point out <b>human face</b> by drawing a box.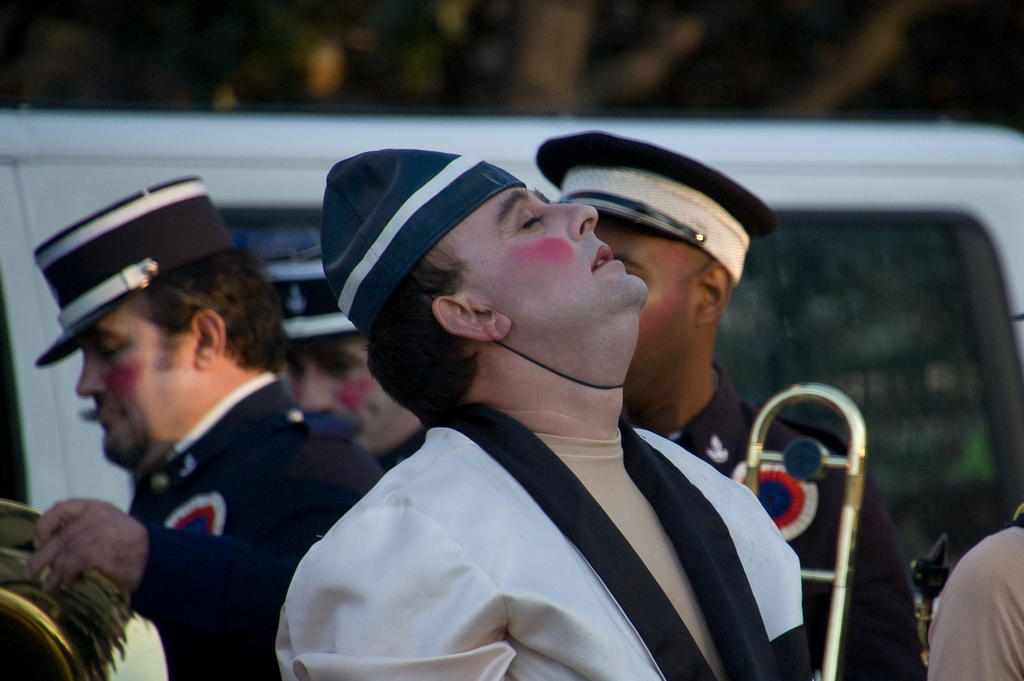
<bbox>420, 181, 652, 306</bbox>.
